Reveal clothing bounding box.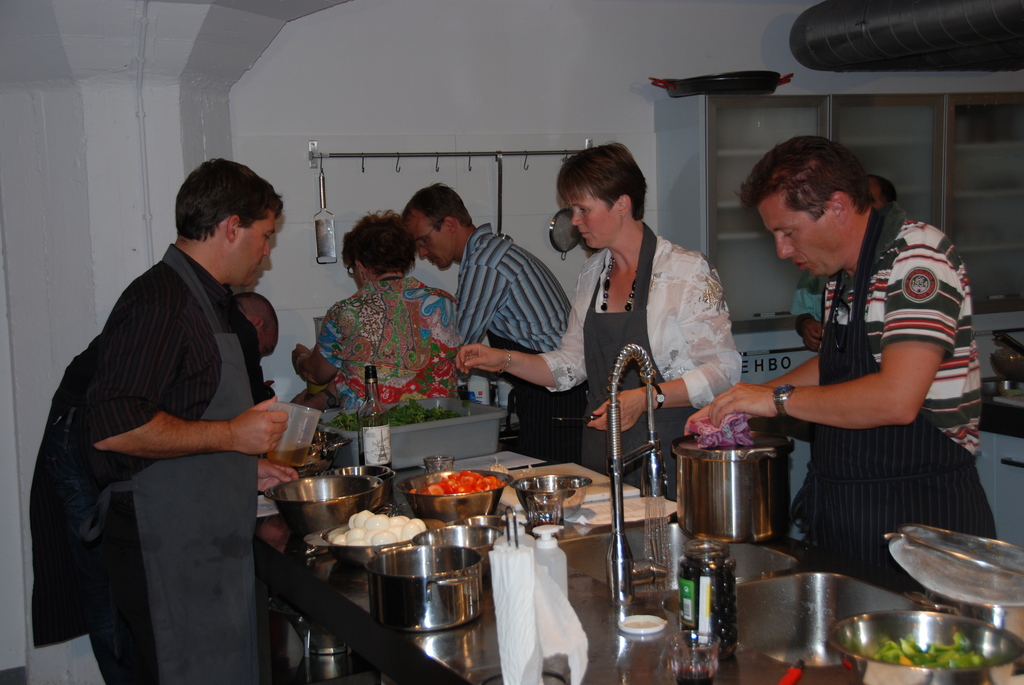
Revealed: <bbox>460, 217, 582, 462</bbox>.
